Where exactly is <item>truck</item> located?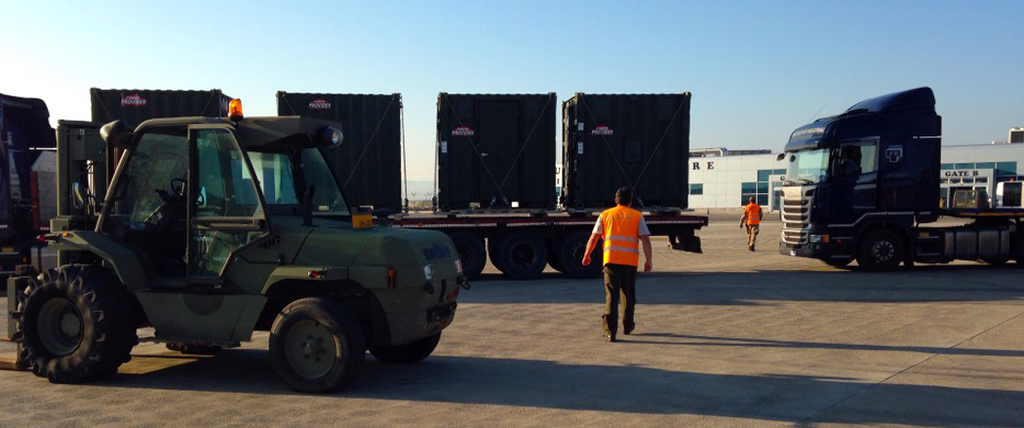
Its bounding box is select_region(0, 86, 709, 279).
